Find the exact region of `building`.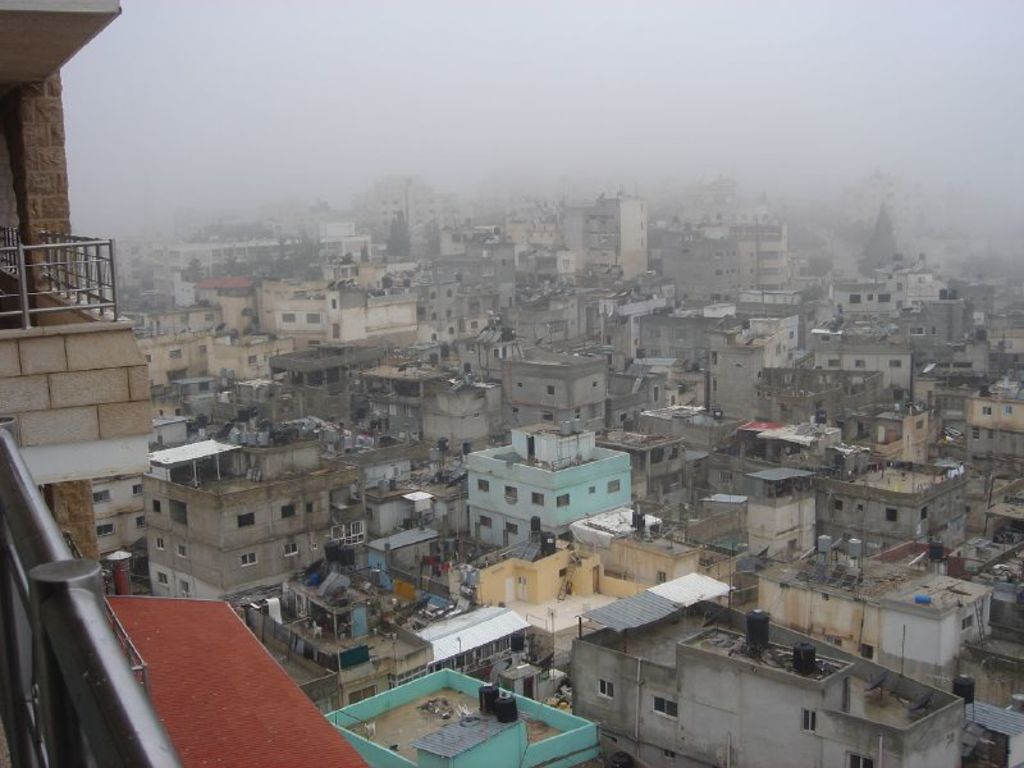
Exact region: bbox=(0, 428, 365, 767).
